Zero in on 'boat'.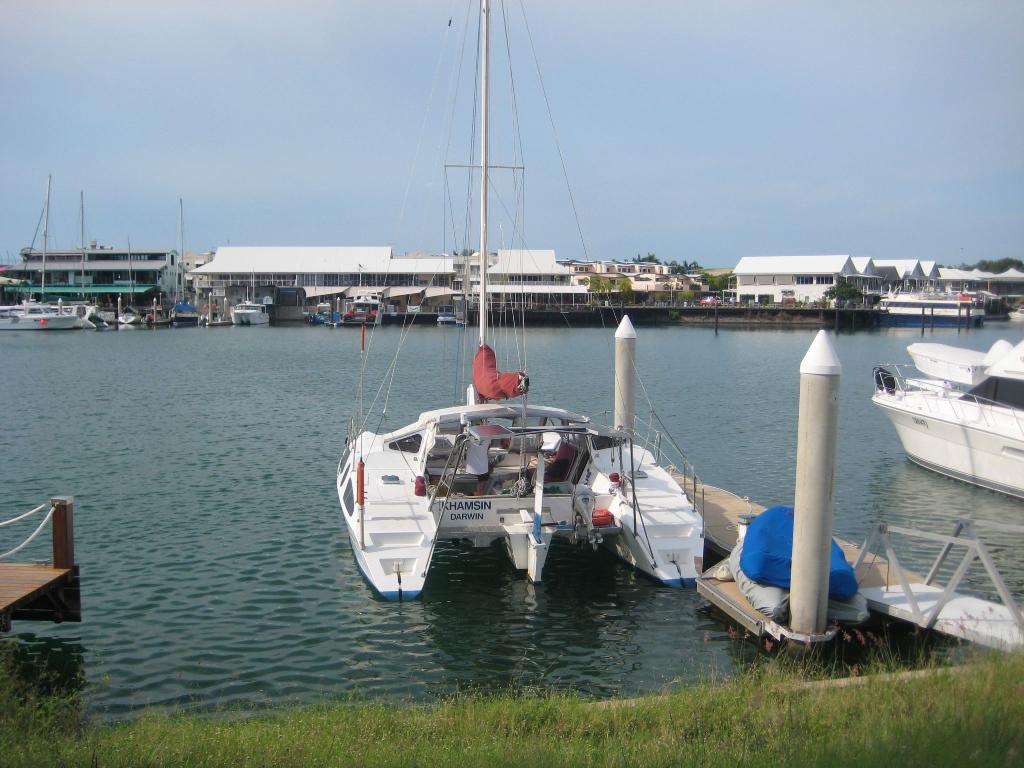
Zeroed in: left=899, top=286, right=985, bottom=326.
